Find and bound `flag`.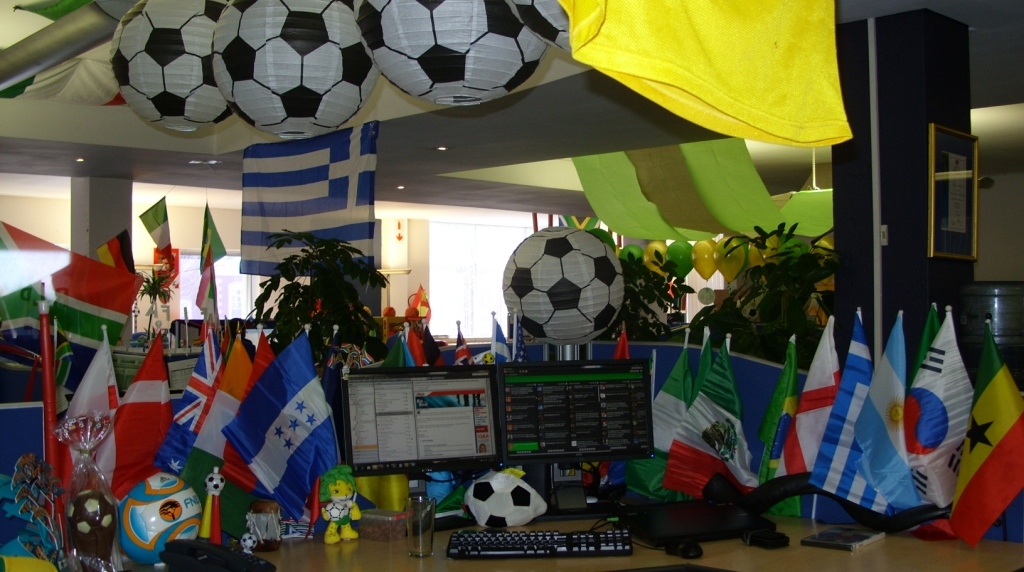
Bound: bbox=[815, 313, 898, 525].
